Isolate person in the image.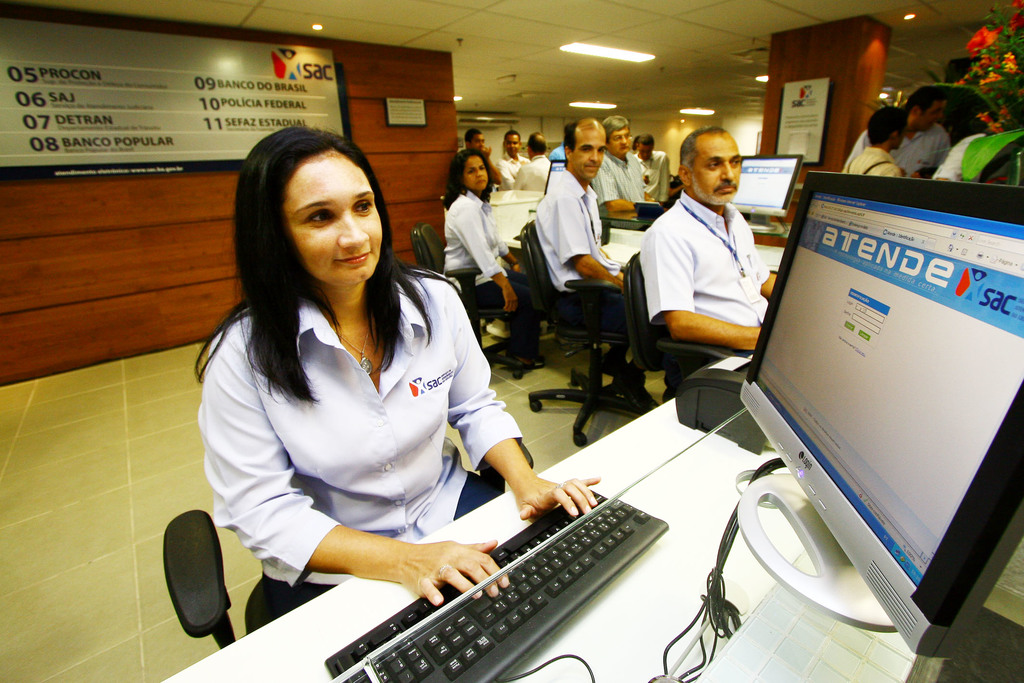
Isolated region: x1=193, y1=118, x2=608, y2=642.
